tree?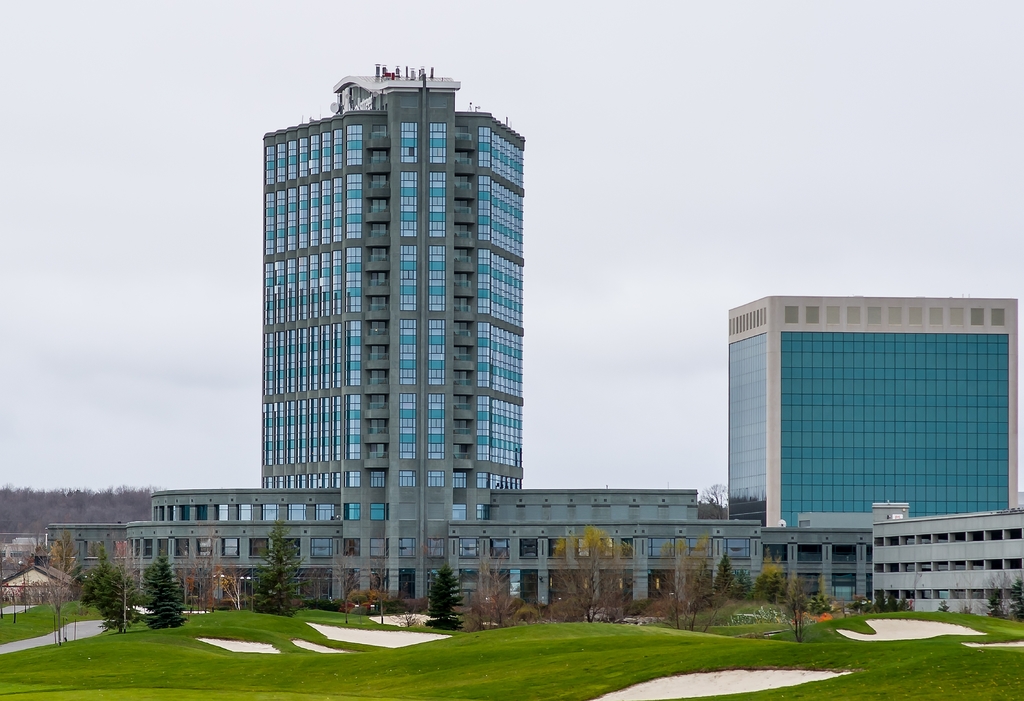
left=79, top=550, right=143, bottom=634
